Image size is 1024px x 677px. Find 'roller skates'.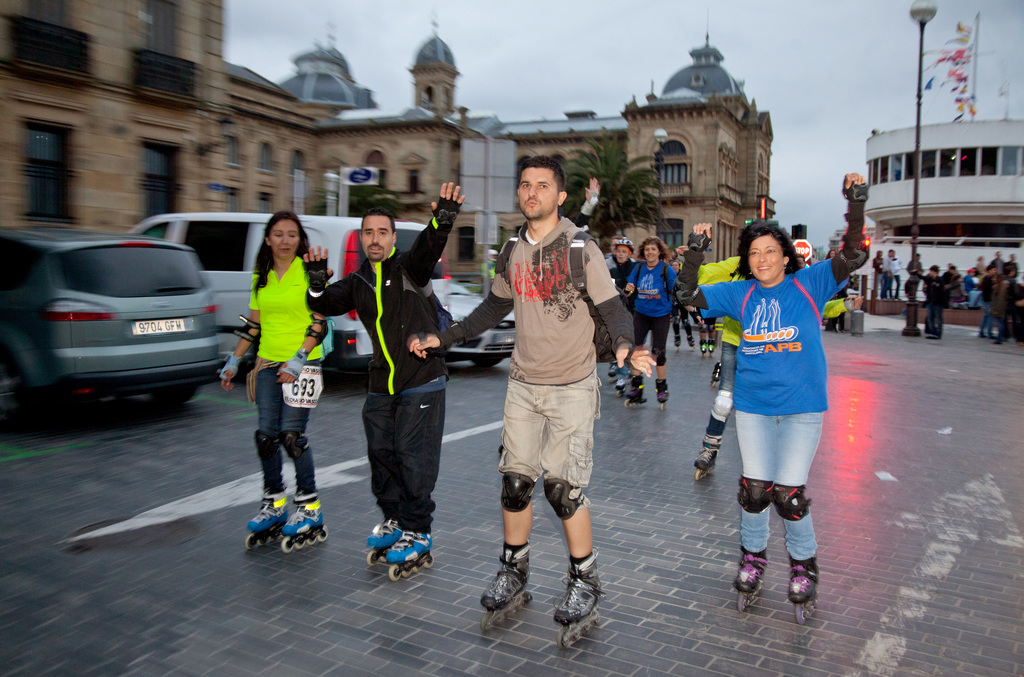
{"x1": 279, "y1": 504, "x2": 329, "y2": 554}.
